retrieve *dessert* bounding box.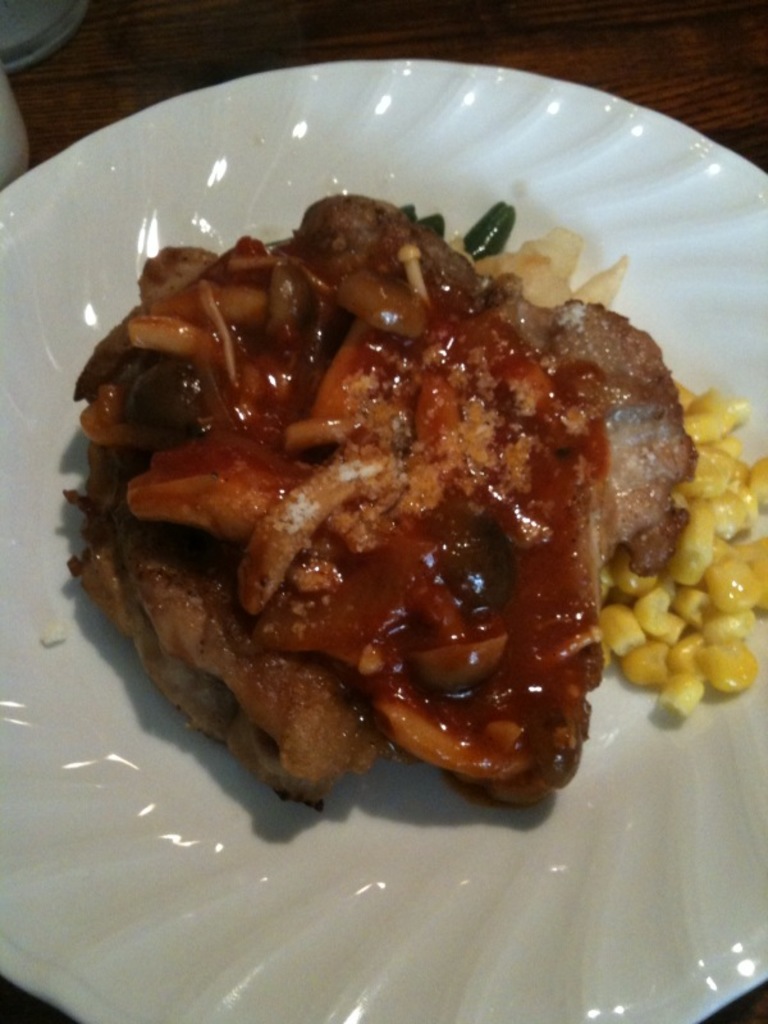
Bounding box: (x1=74, y1=307, x2=681, y2=815).
